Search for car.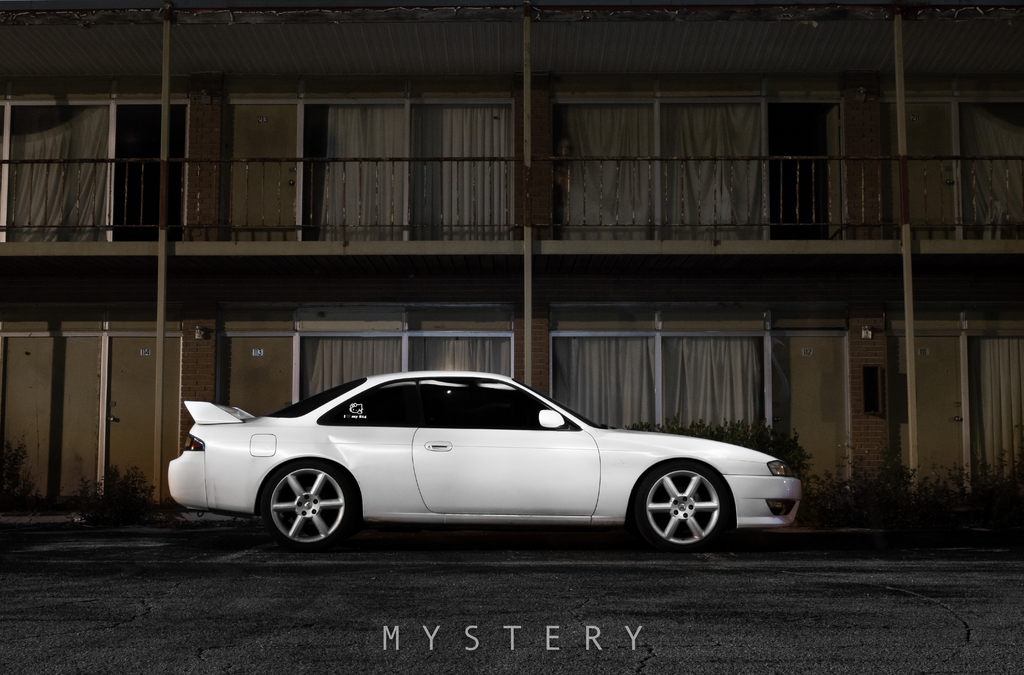
Found at x1=171 y1=370 x2=801 y2=555.
